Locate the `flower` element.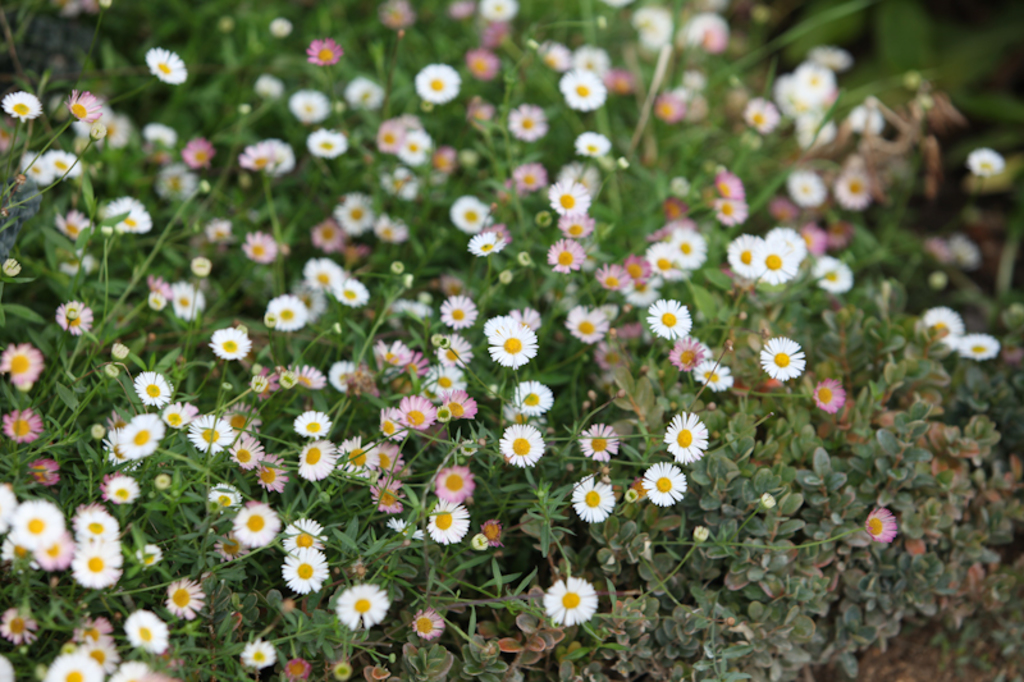
Element bbox: pyautogui.locateOnScreen(572, 45, 612, 75).
